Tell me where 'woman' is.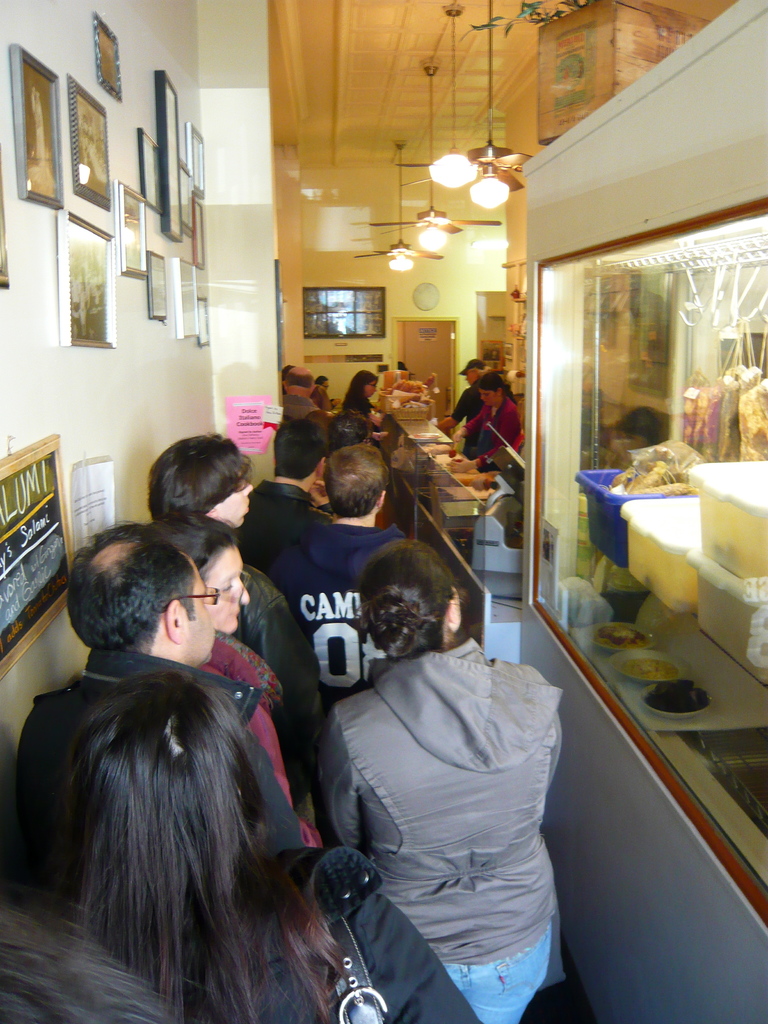
'woman' is at (316, 541, 563, 1021).
